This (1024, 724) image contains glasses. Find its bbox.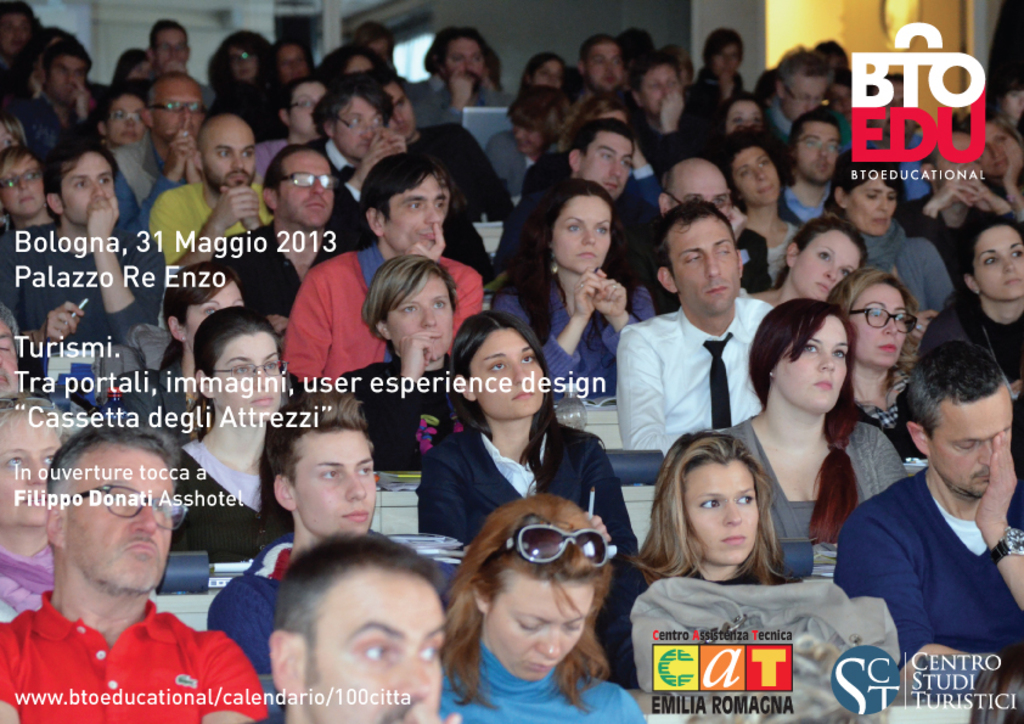
x1=68 y1=481 x2=193 y2=537.
